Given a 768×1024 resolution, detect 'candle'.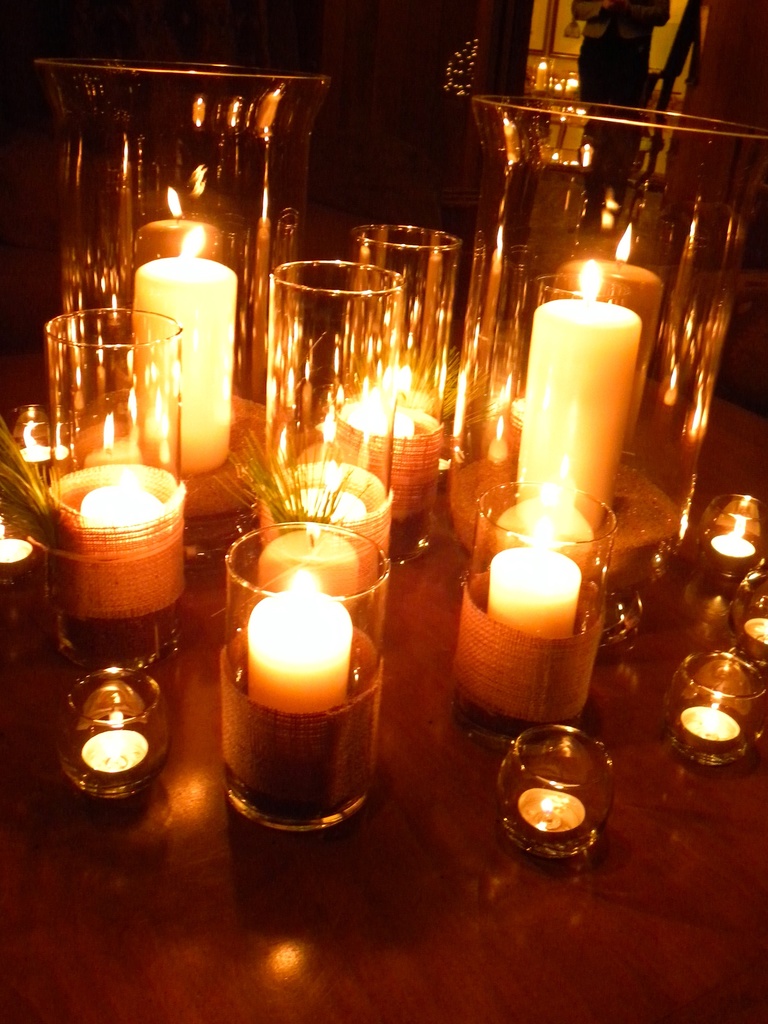
{"left": 132, "top": 248, "right": 234, "bottom": 486}.
